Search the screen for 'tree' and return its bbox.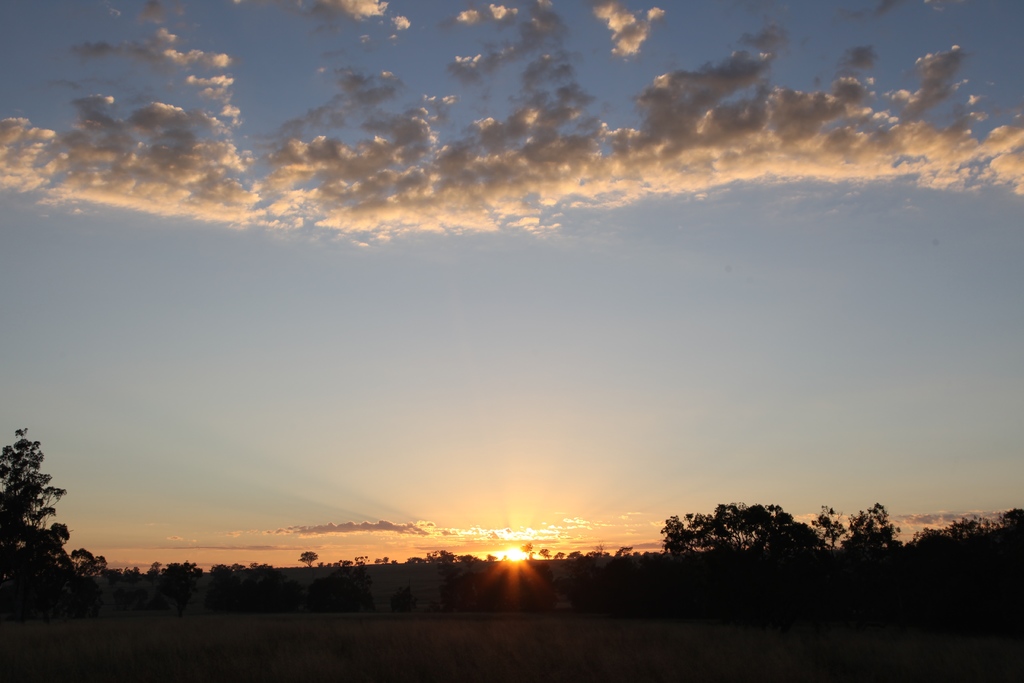
Found: 4,445,65,584.
